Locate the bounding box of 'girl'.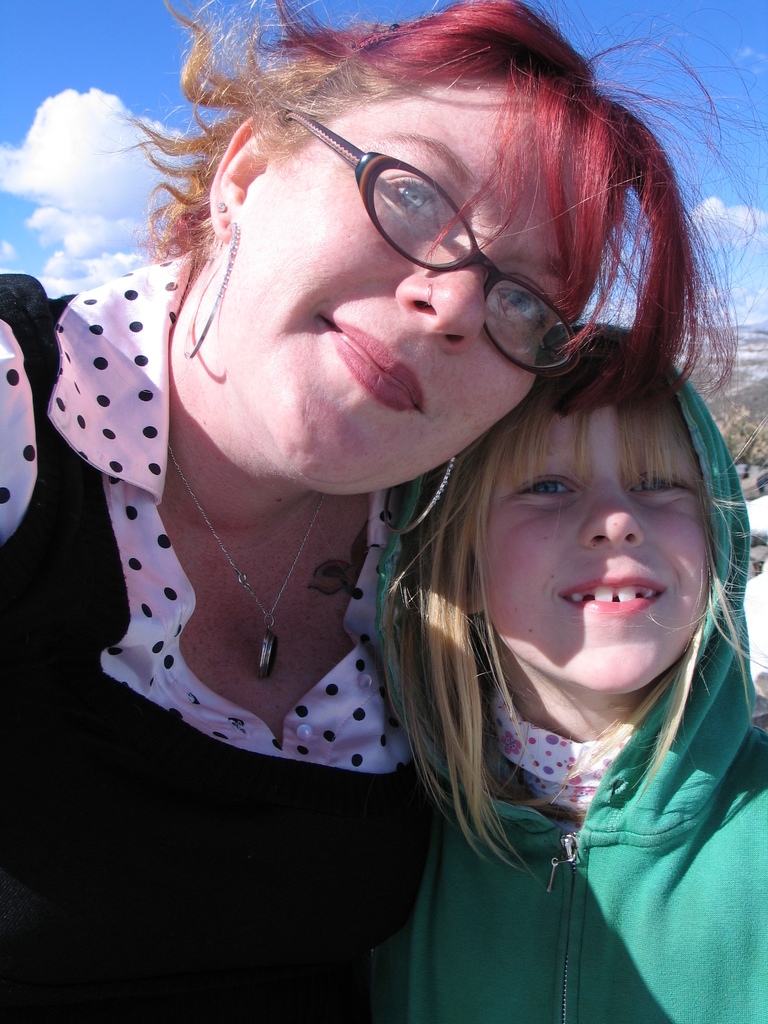
Bounding box: <bbox>368, 311, 767, 1023</bbox>.
